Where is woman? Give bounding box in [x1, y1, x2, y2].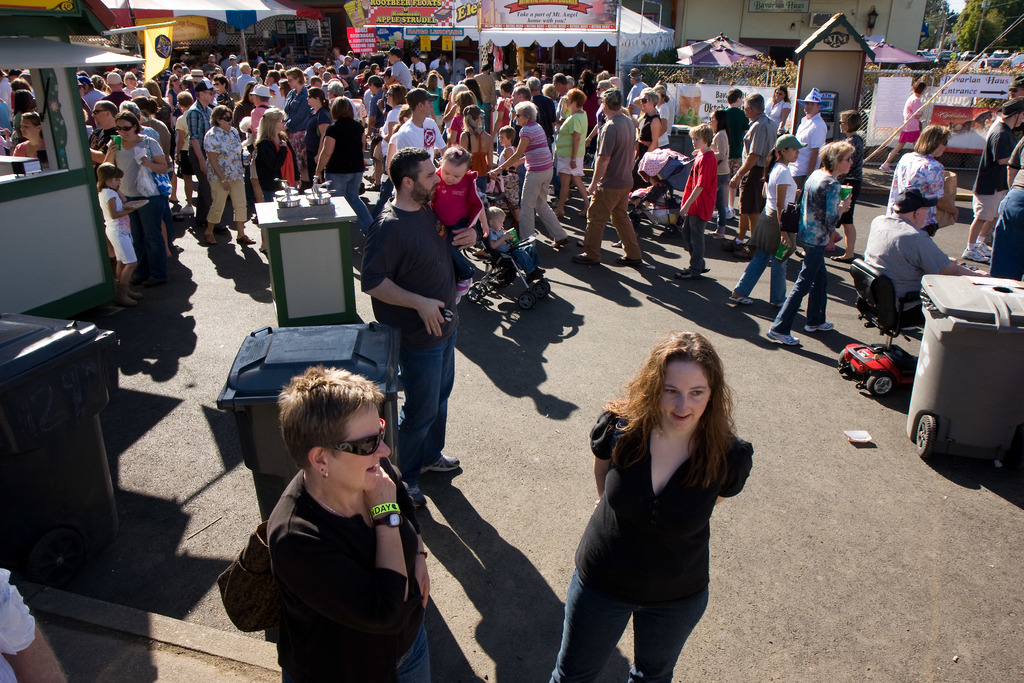
[550, 84, 591, 226].
